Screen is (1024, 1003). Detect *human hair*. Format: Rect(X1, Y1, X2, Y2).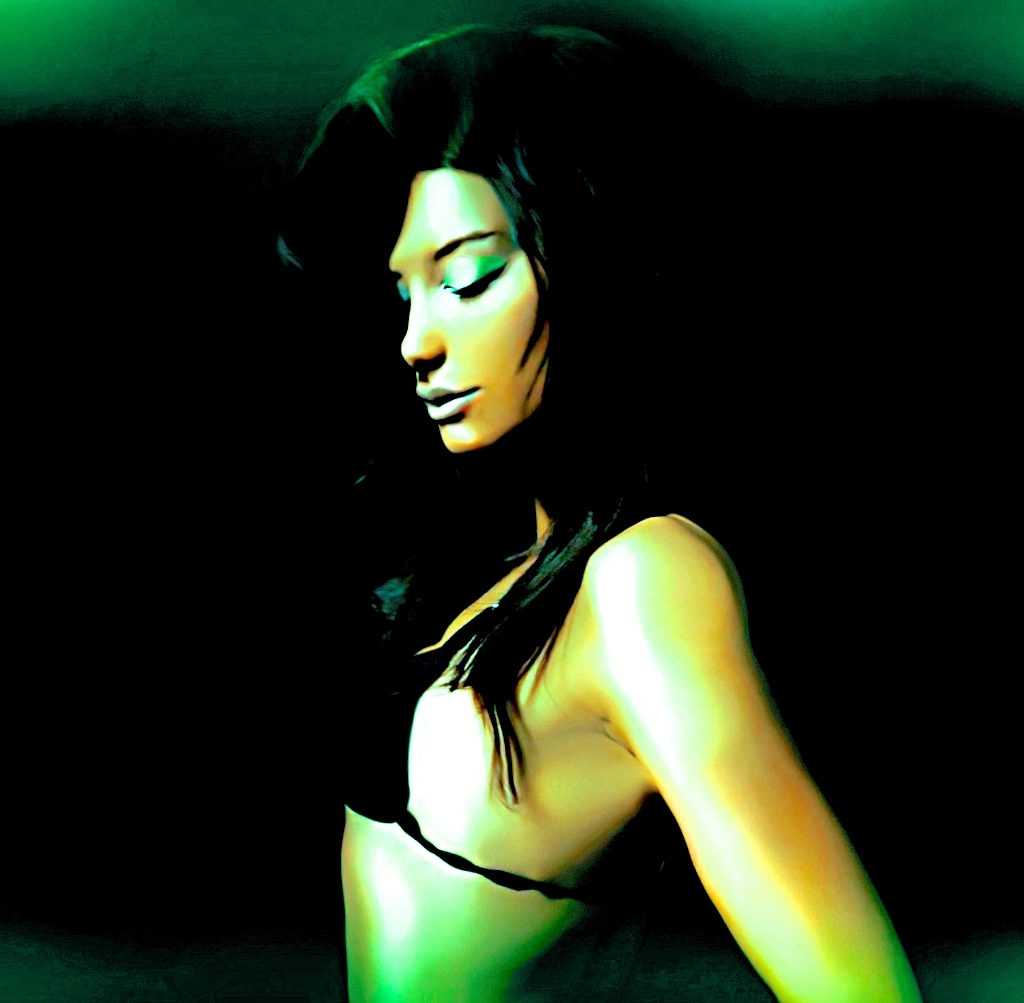
Rect(287, 43, 762, 520).
